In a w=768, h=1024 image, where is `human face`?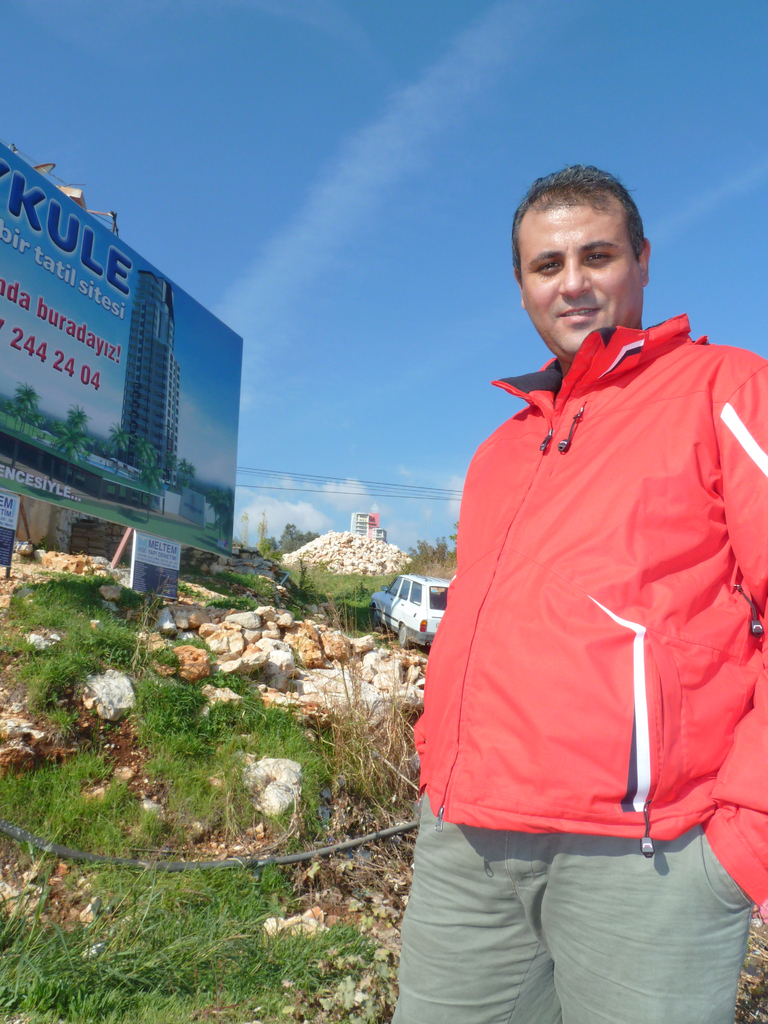
x1=511, y1=194, x2=639, y2=360.
